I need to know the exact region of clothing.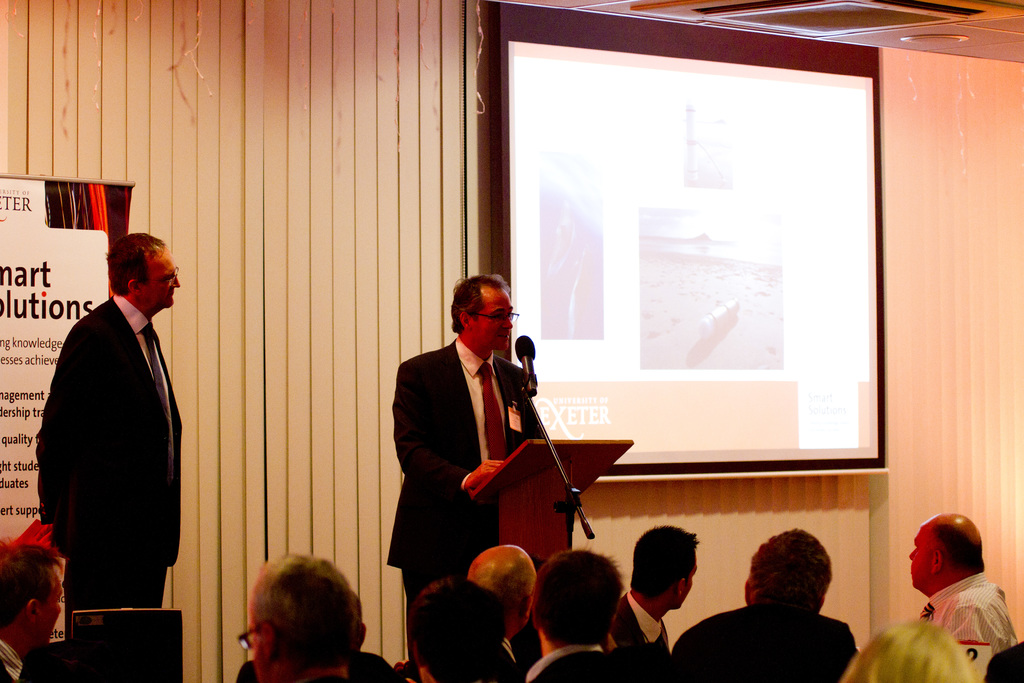
Region: select_region(914, 567, 1016, 682).
